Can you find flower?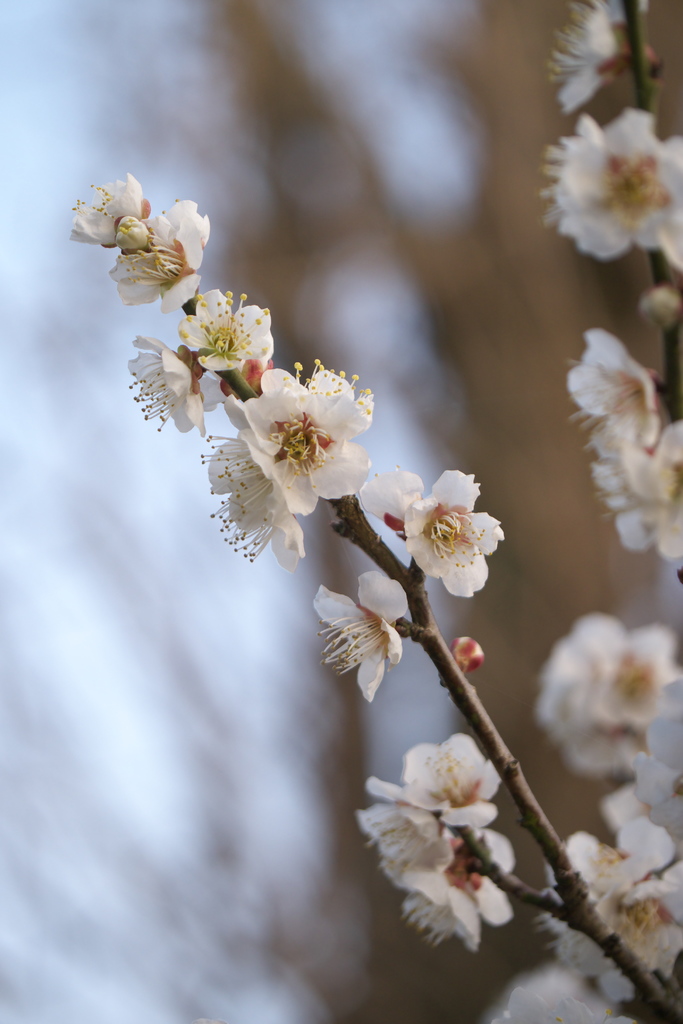
Yes, bounding box: (600, 783, 682, 870).
